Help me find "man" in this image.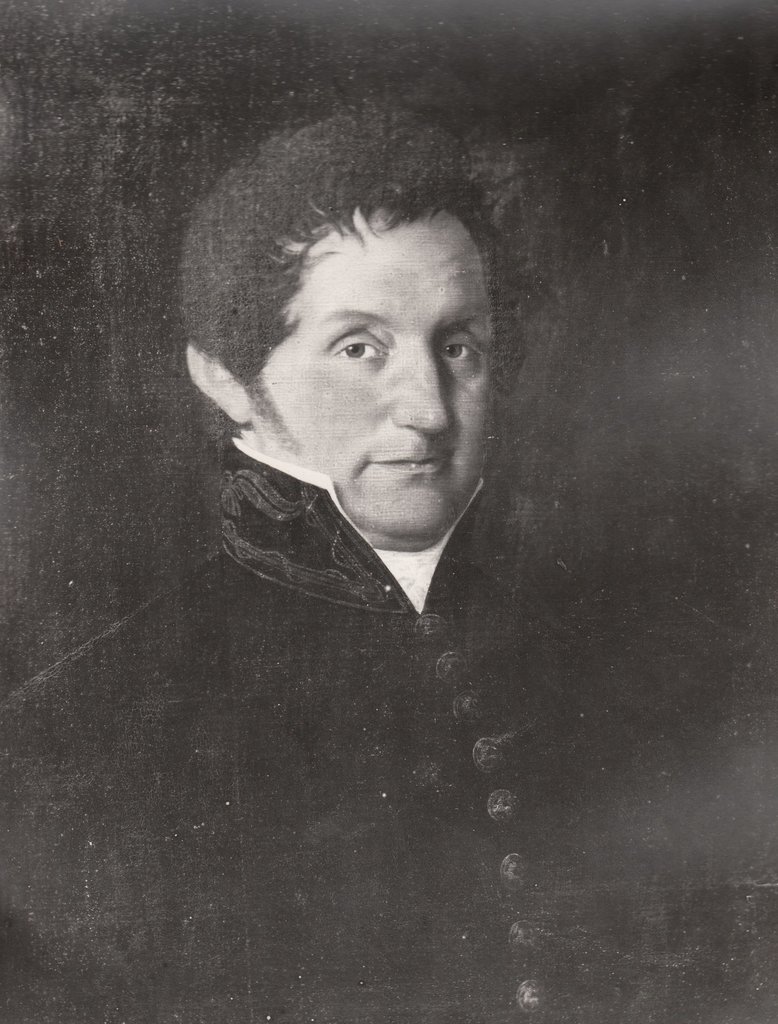
Found it: (x1=0, y1=113, x2=615, y2=1023).
